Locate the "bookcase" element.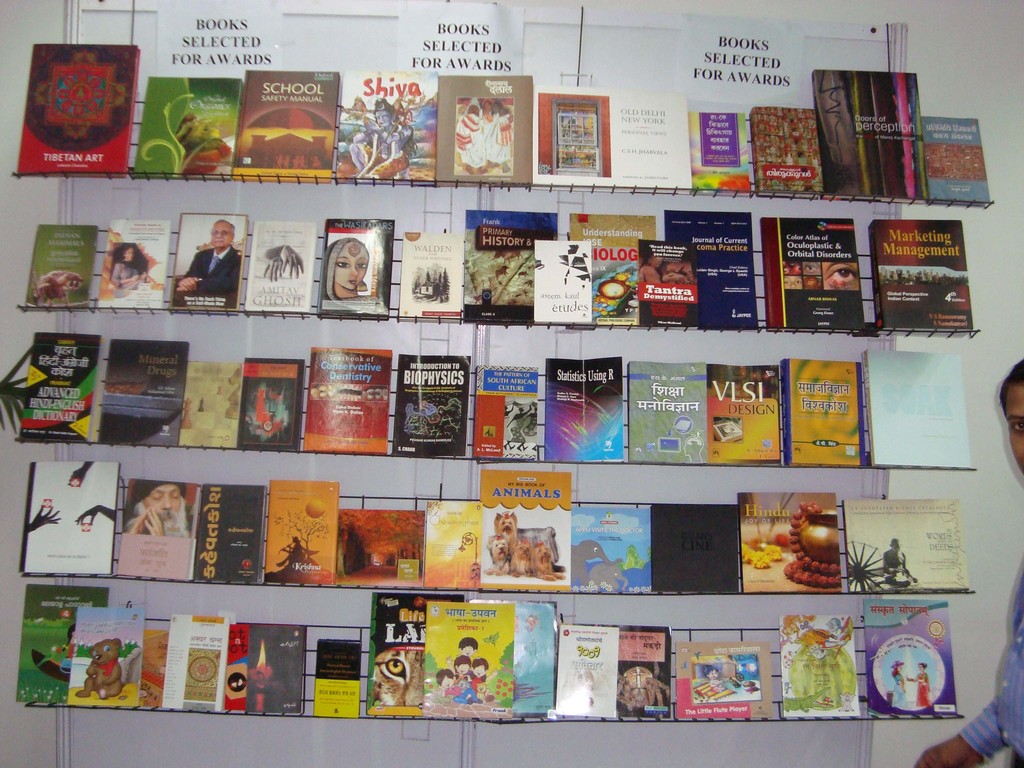
Element bbox: [4,33,1002,724].
